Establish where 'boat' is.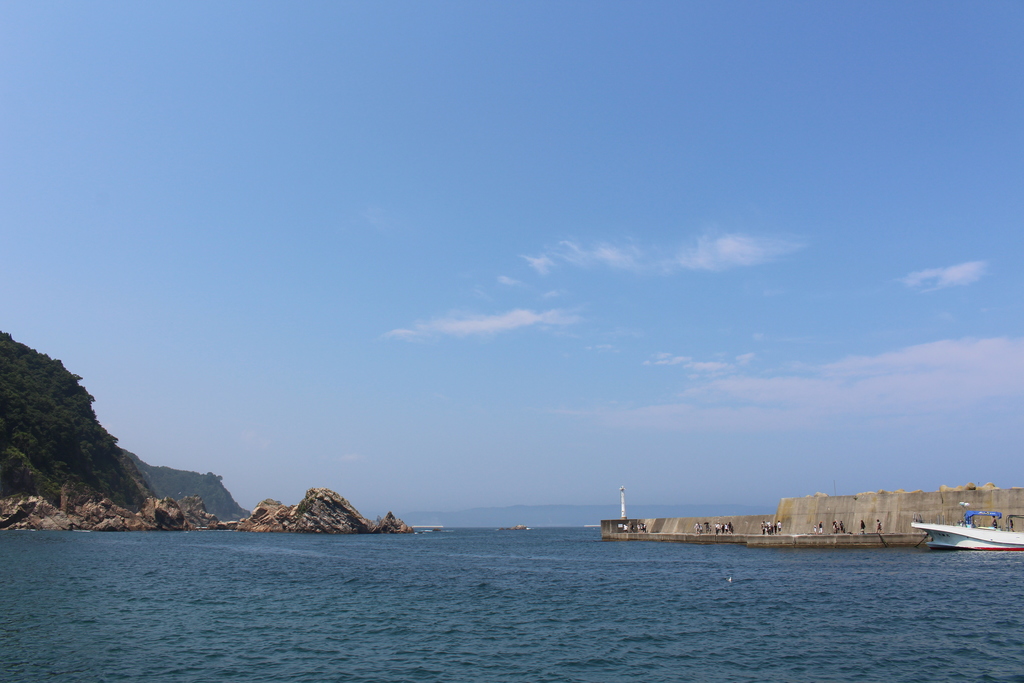
Established at x1=906 y1=506 x2=1016 y2=570.
